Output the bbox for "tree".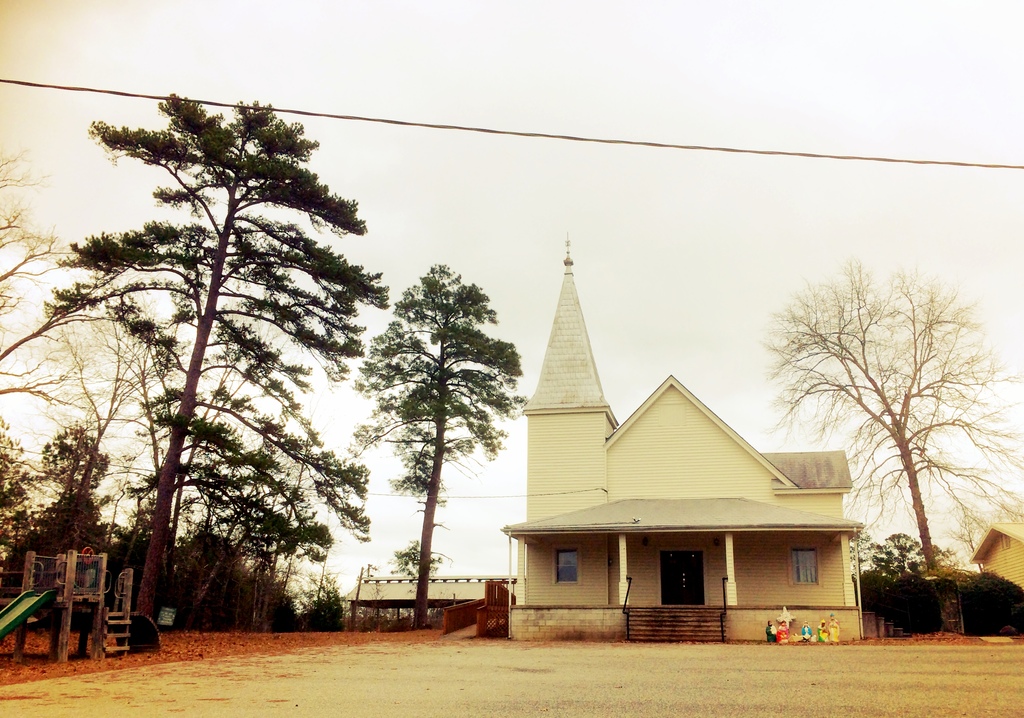
<bbox>89, 327, 220, 484</bbox>.
